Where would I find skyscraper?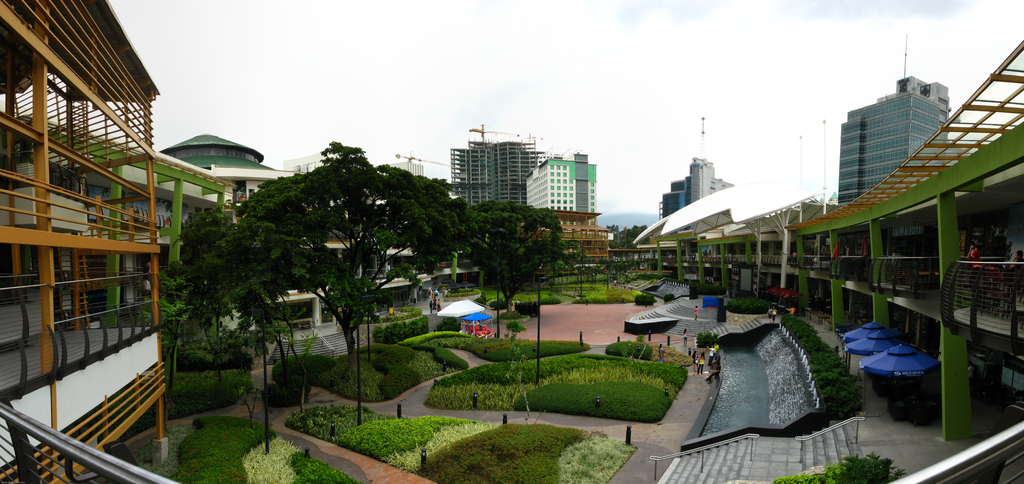
At rect(522, 147, 603, 216).
